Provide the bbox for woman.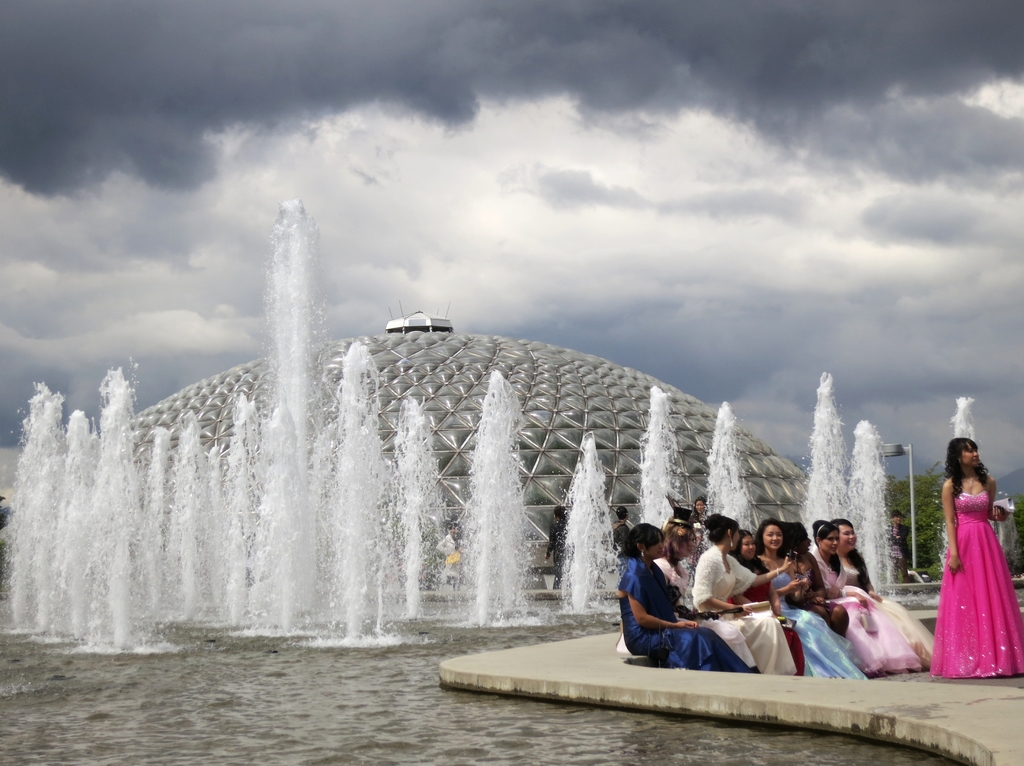
(x1=781, y1=519, x2=850, y2=637).
